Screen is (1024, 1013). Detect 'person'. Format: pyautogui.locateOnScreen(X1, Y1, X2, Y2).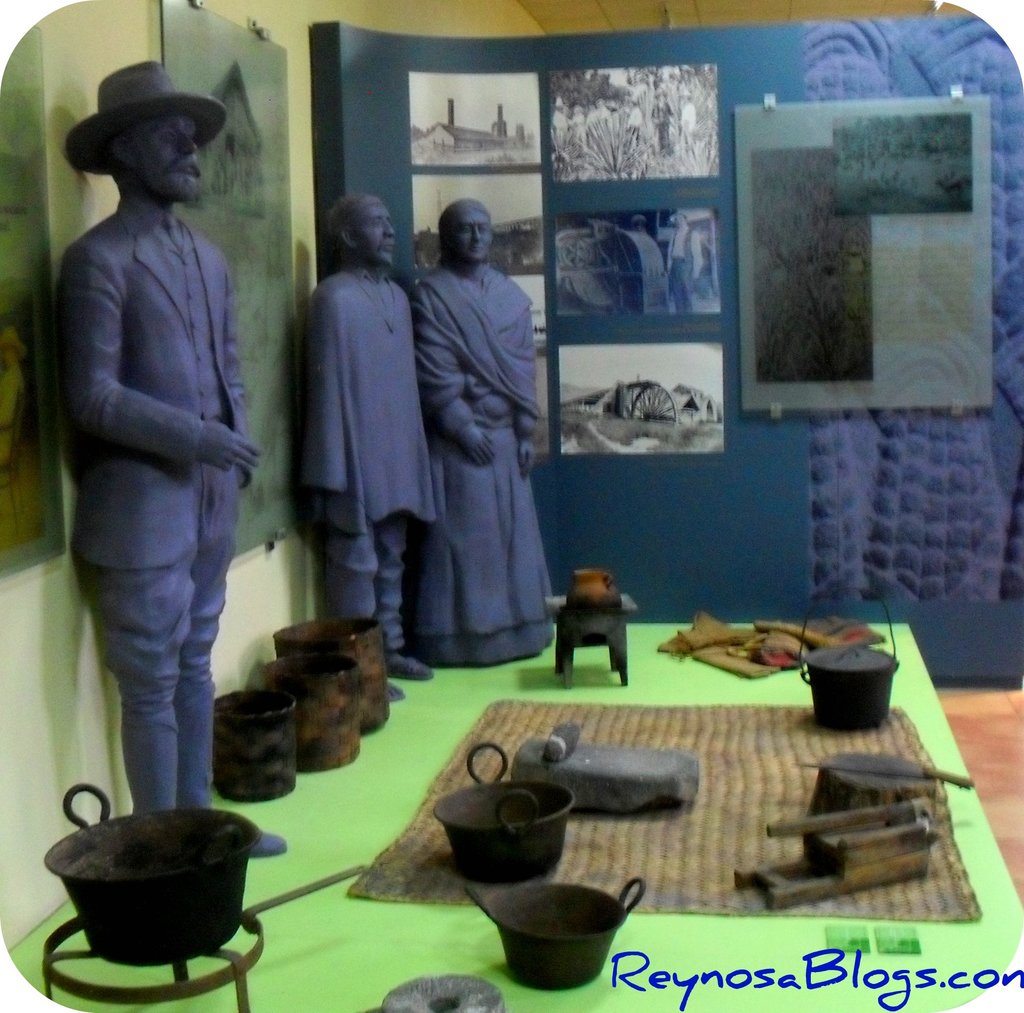
pyautogui.locateOnScreen(406, 194, 558, 661).
